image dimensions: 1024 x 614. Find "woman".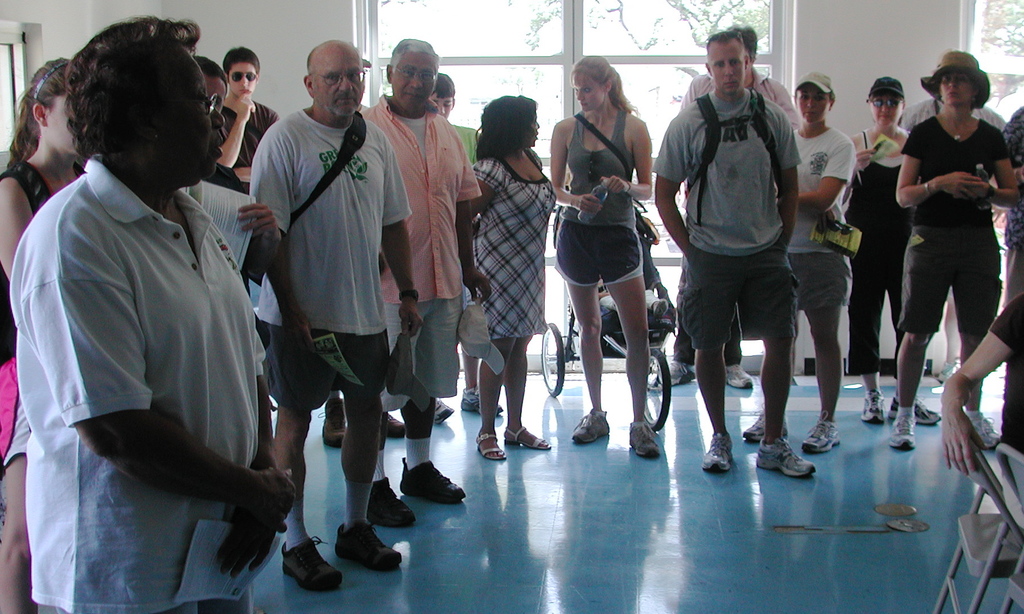
746:76:848:446.
